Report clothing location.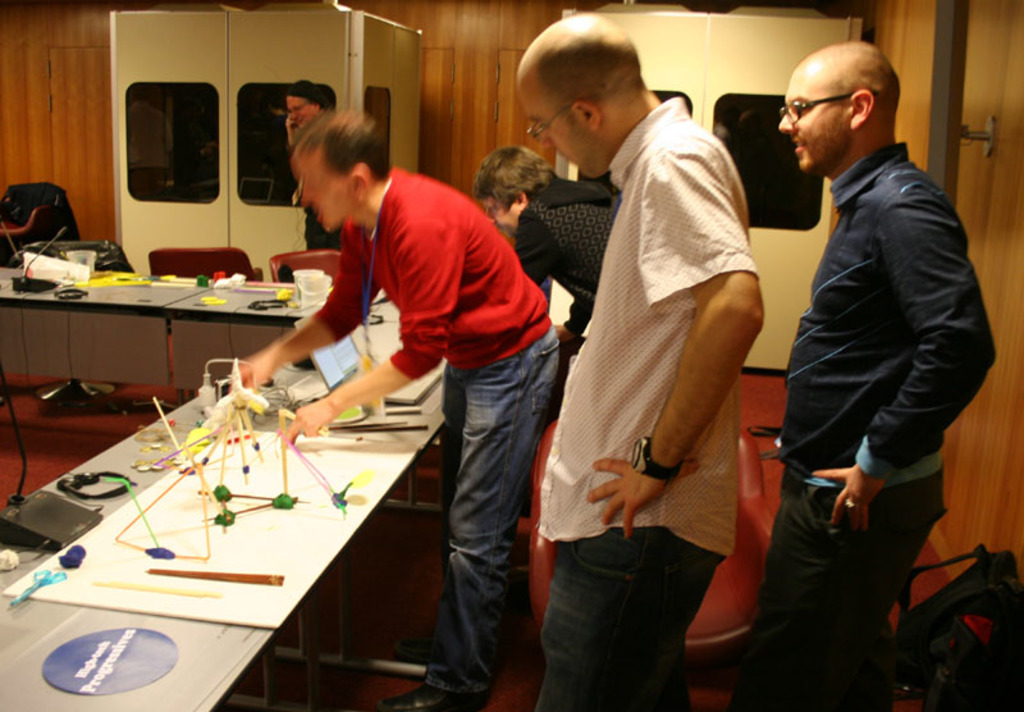
Report: (x1=312, y1=172, x2=556, y2=385).
